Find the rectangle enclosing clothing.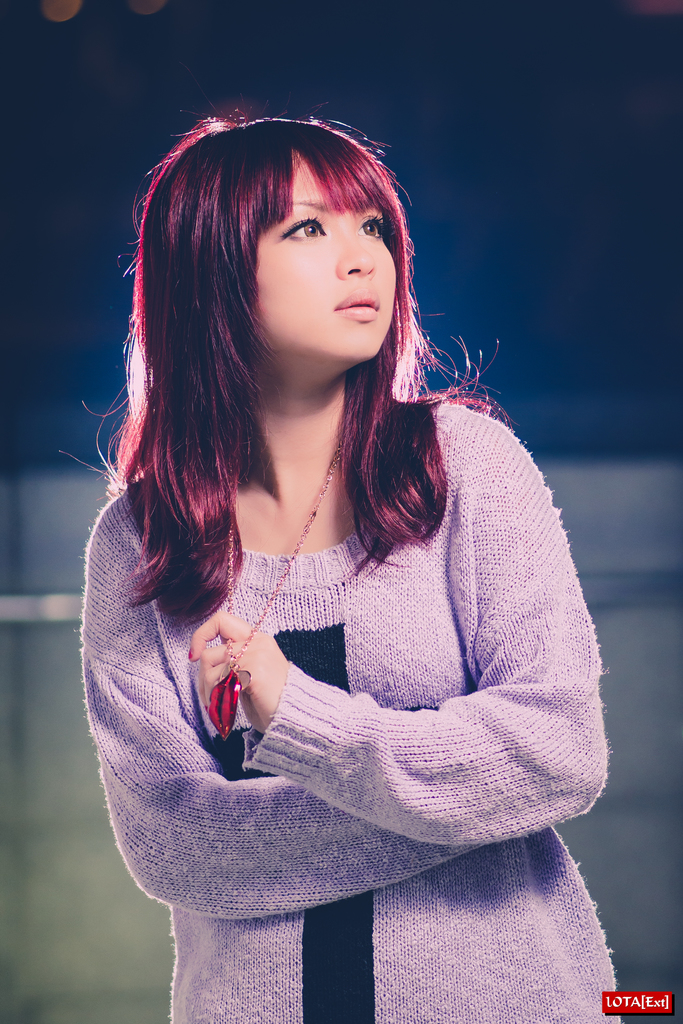
(62, 280, 641, 987).
